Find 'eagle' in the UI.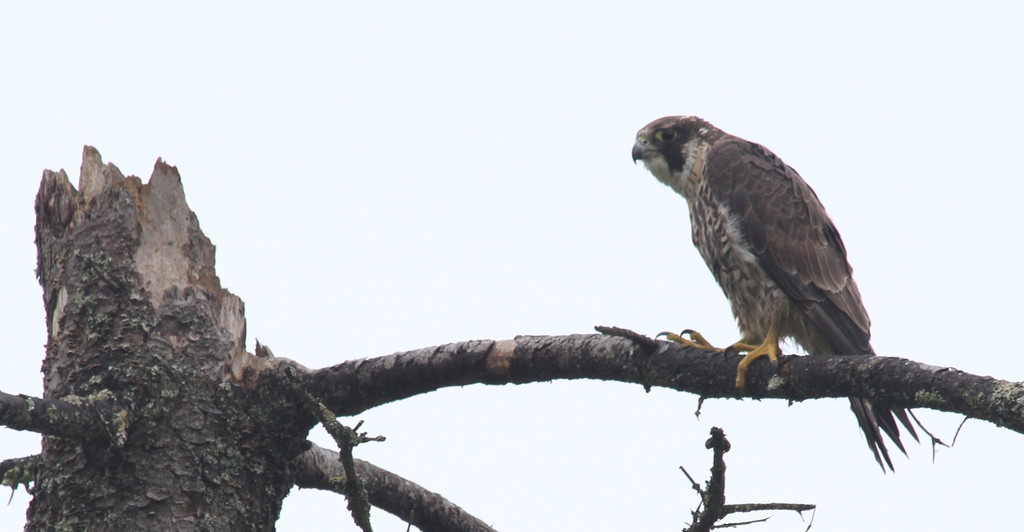
UI element at select_region(622, 106, 967, 484).
